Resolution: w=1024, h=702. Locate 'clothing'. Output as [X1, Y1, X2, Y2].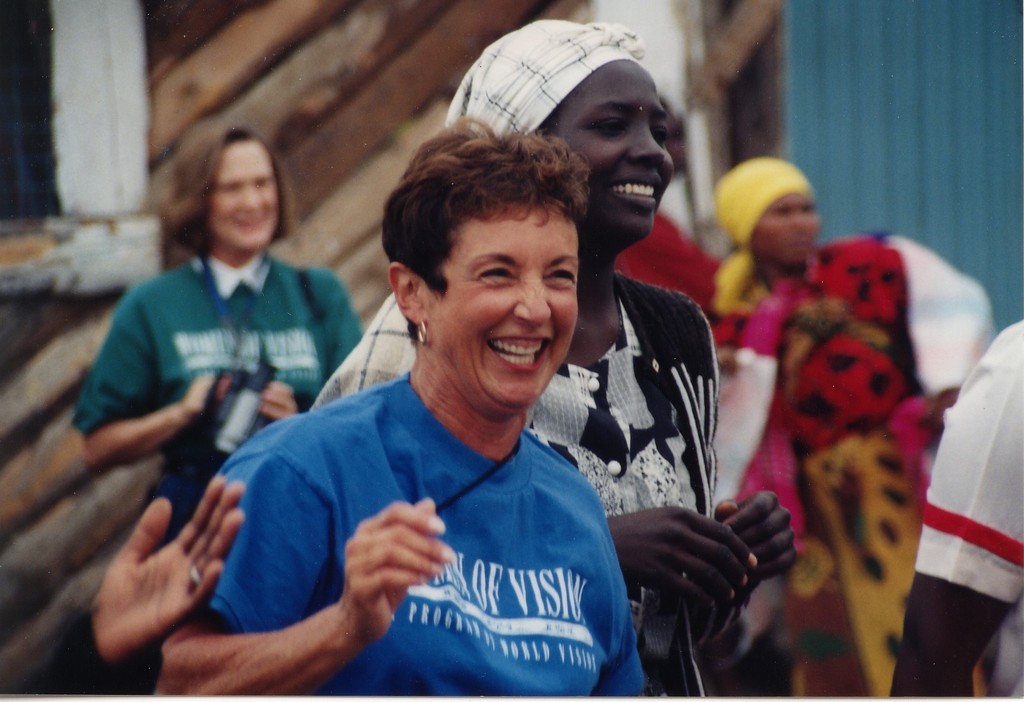
[76, 253, 367, 549].
